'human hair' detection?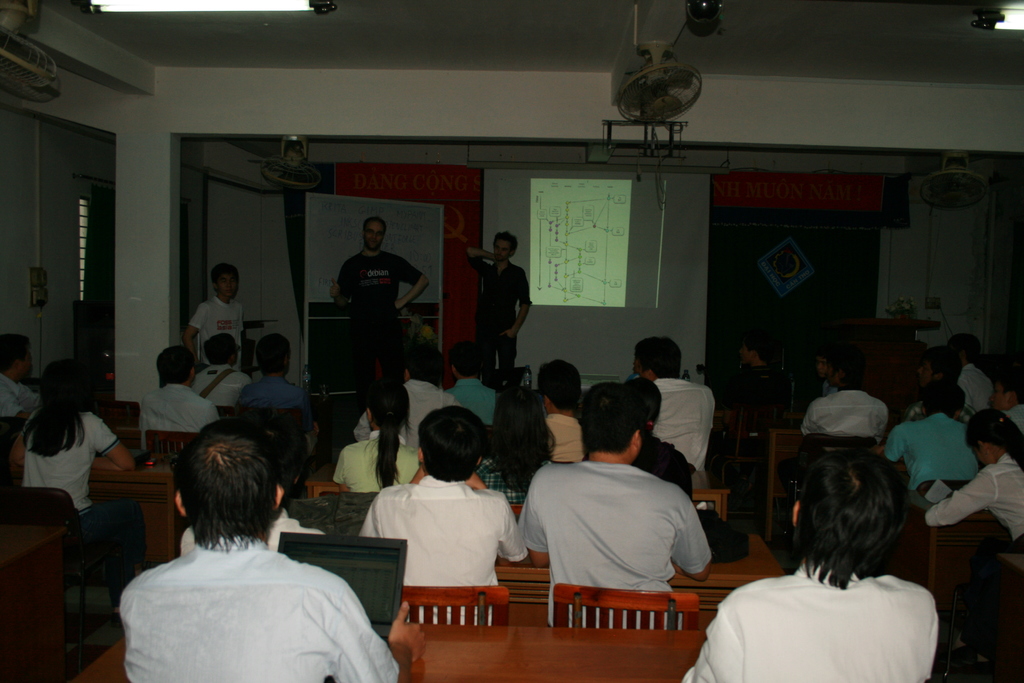
[left=791, top=461, right=915, bottom=605]
